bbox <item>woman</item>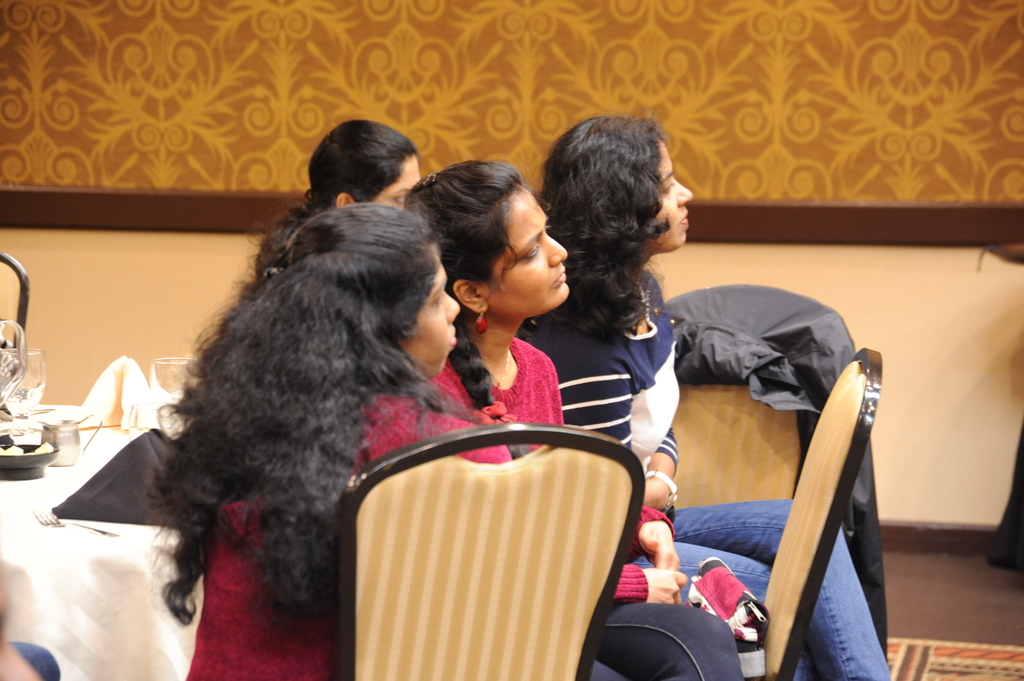
pyautogui.locateOnScreen(388, 161, 742, 680)
